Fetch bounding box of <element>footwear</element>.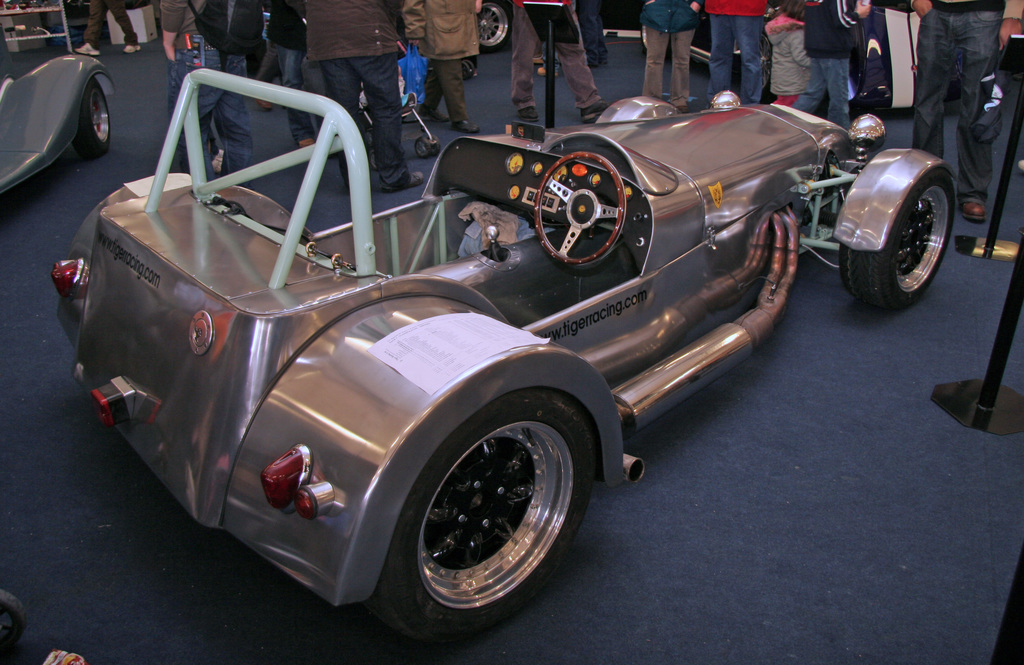
Bbox: box=[259, 100, 274, 110].
